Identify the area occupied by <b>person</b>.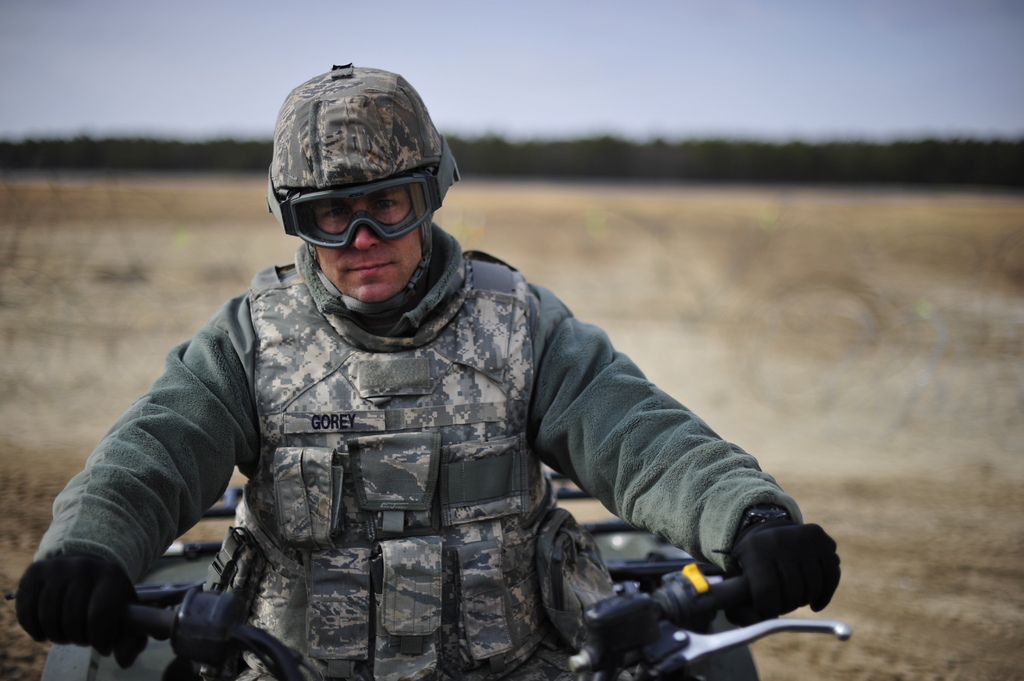
Area: select_region(74, 74, 770, 680).
